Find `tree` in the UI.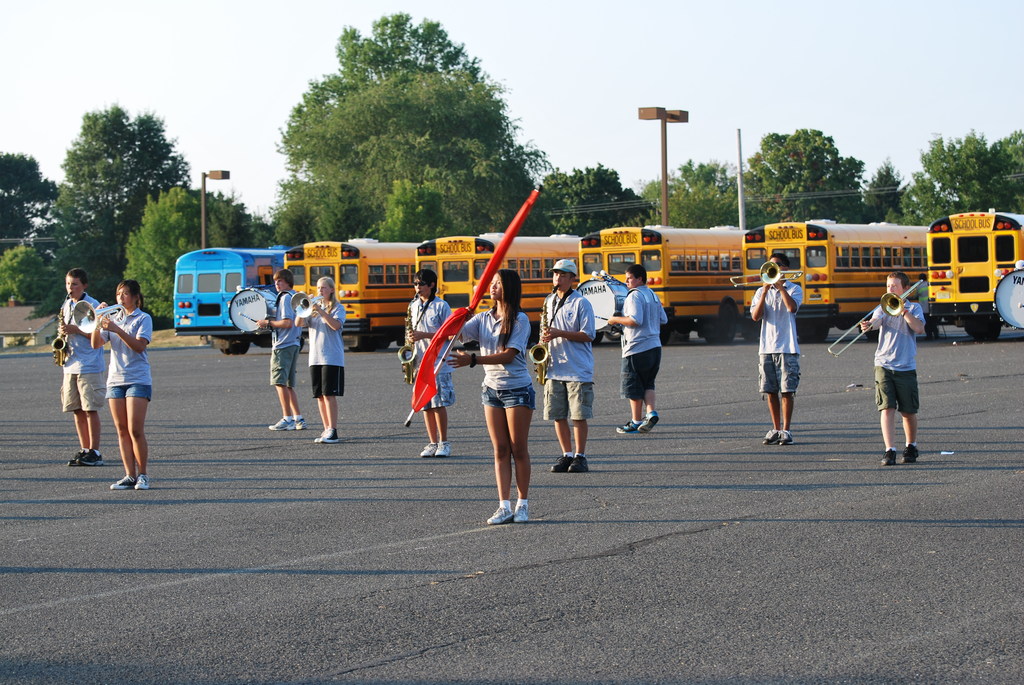
UI element at {"x1": 40, "y1": 93, "x2": 193, "y2": 275}.
